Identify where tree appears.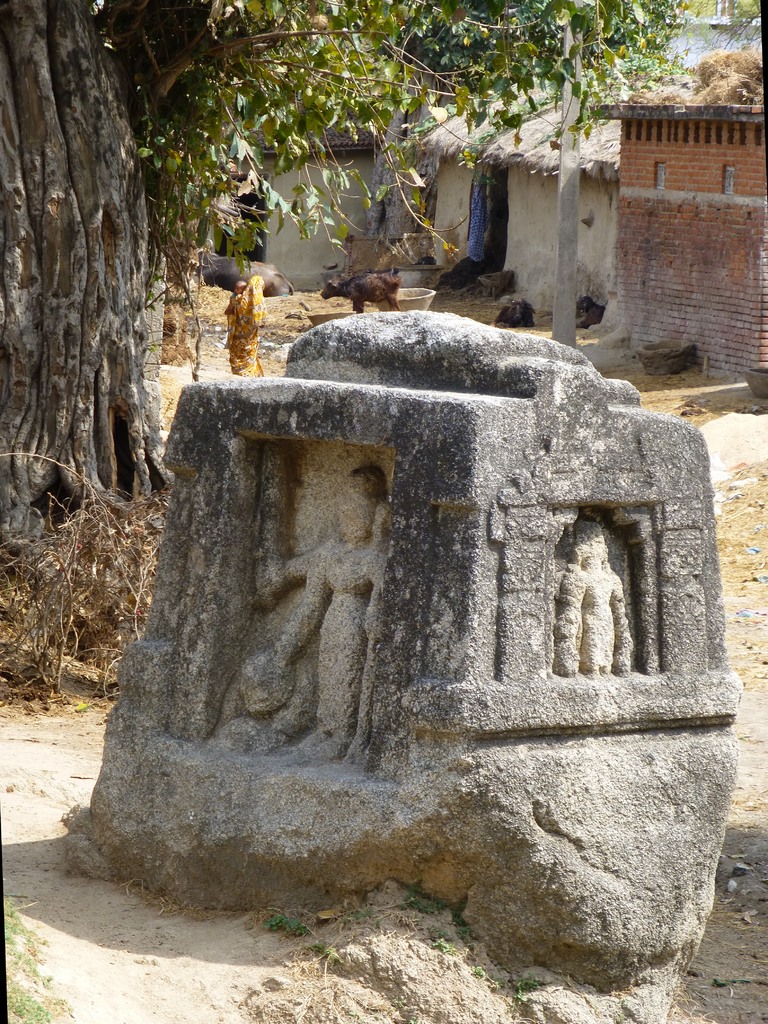
Appears at (1,0,744,575).
